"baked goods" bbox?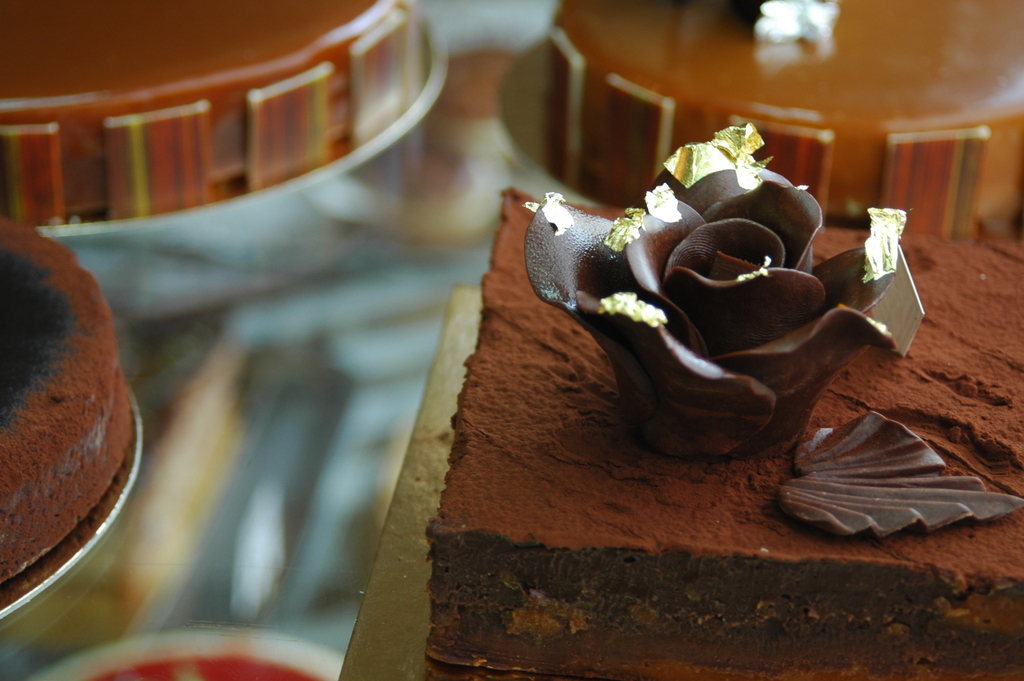
bbox(543, 0, 1023, 243)
